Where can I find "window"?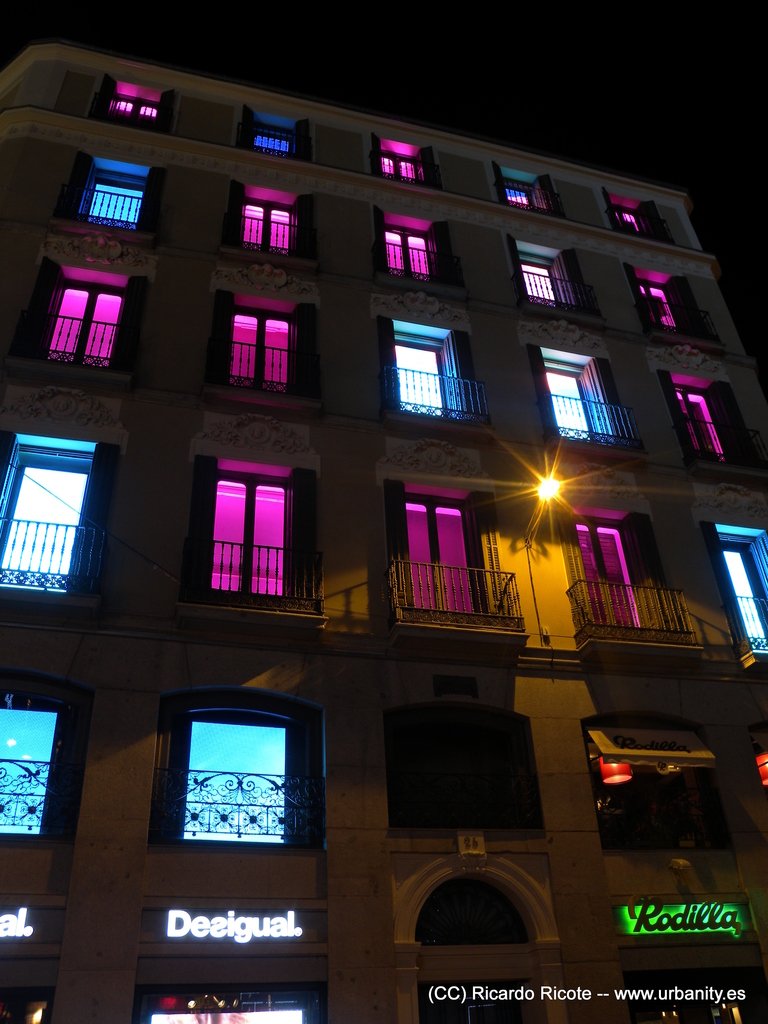
You can find it at l=247, t=179, r=296, b=256.
